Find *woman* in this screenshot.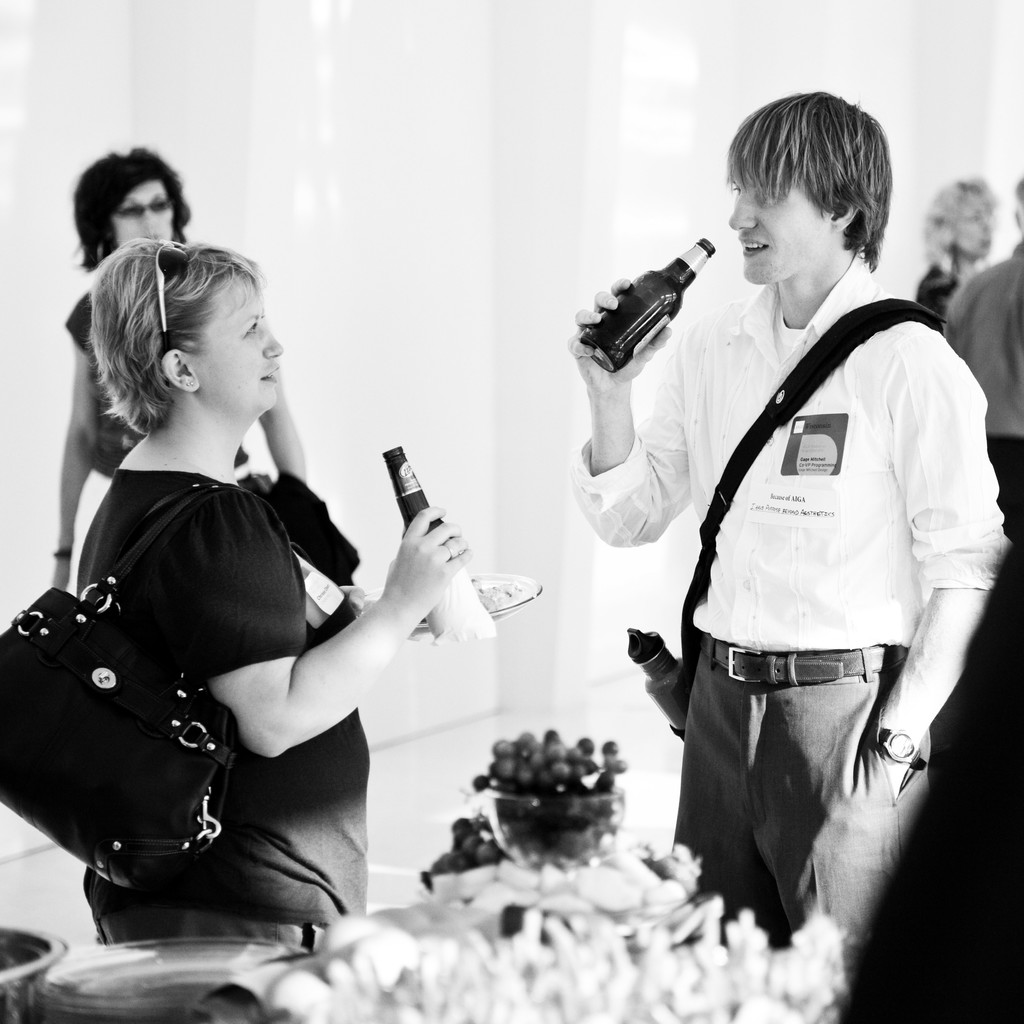
The bounding box for *woman* is pyautogui.locateOnScreen(1, 175, 442, 1003).
